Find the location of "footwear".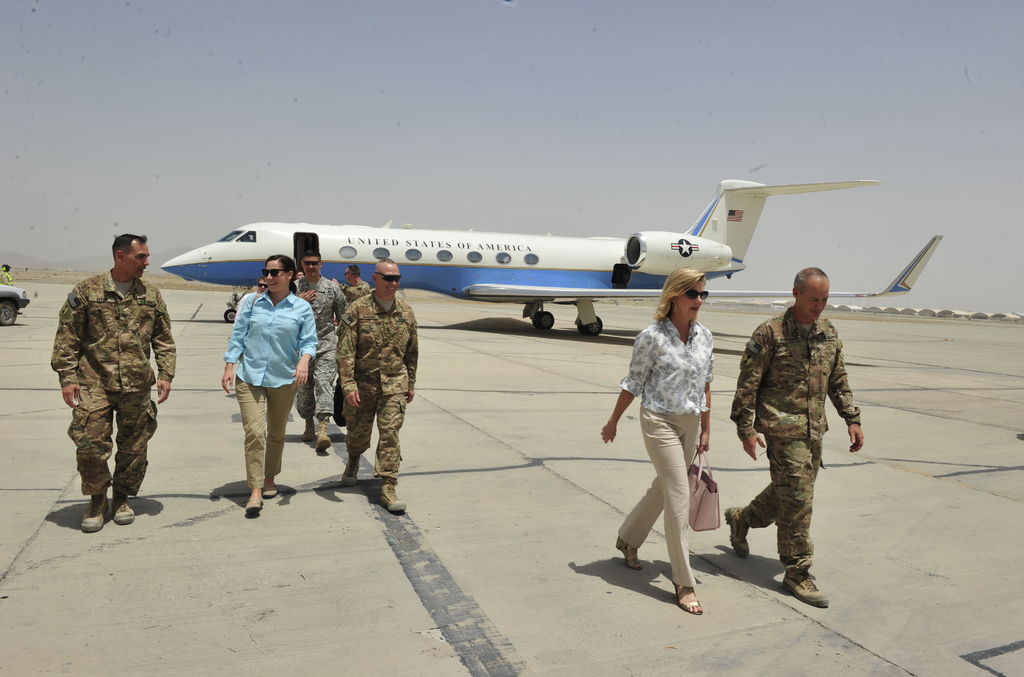
Location: l=372, t=477, r=407, b=512.
